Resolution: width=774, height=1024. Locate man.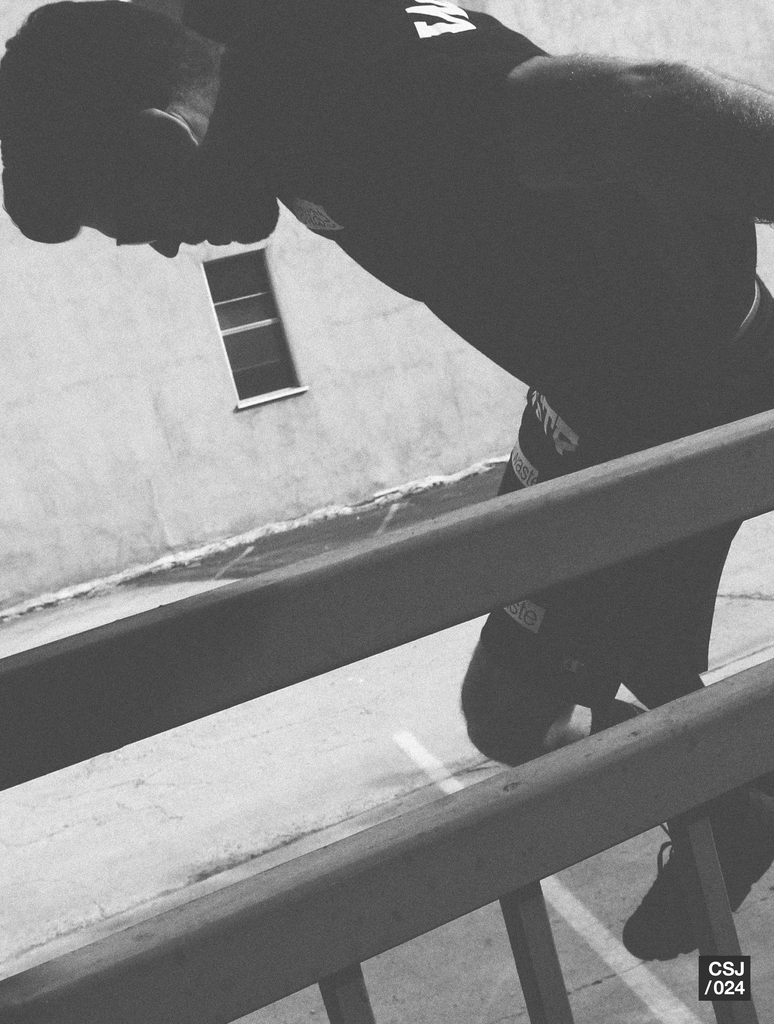
box(0, 0, 773, 964).
